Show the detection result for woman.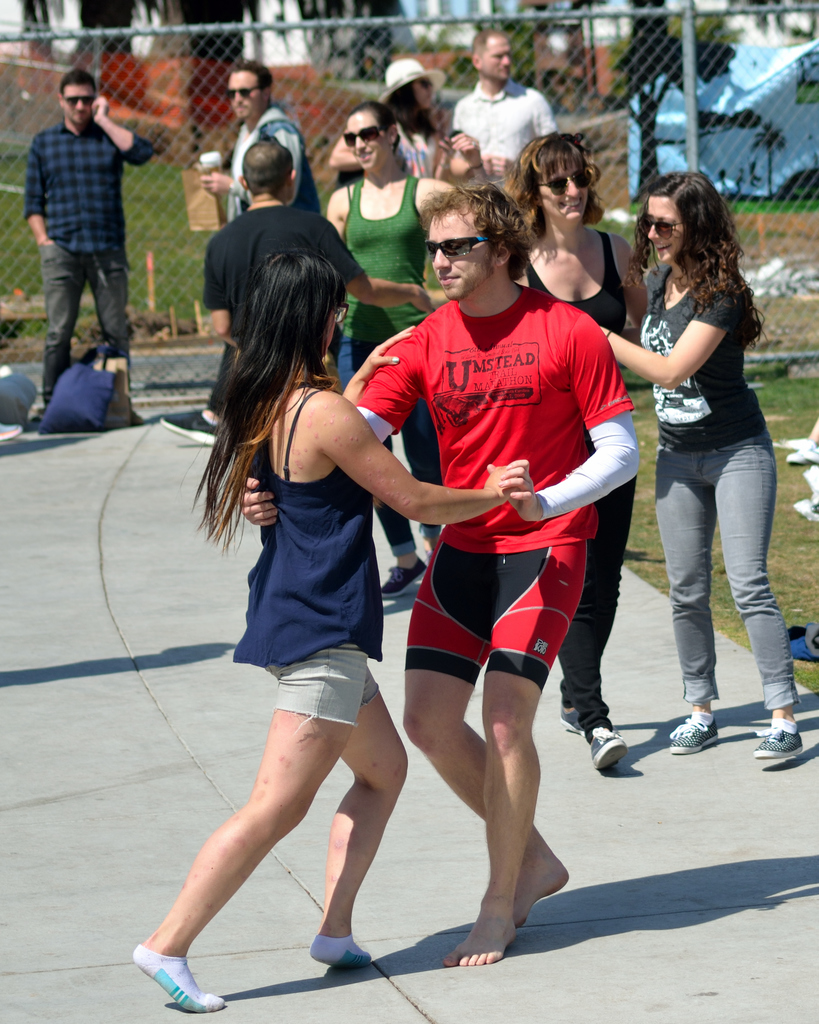
l=126, t=276, r=521, b=1018.
